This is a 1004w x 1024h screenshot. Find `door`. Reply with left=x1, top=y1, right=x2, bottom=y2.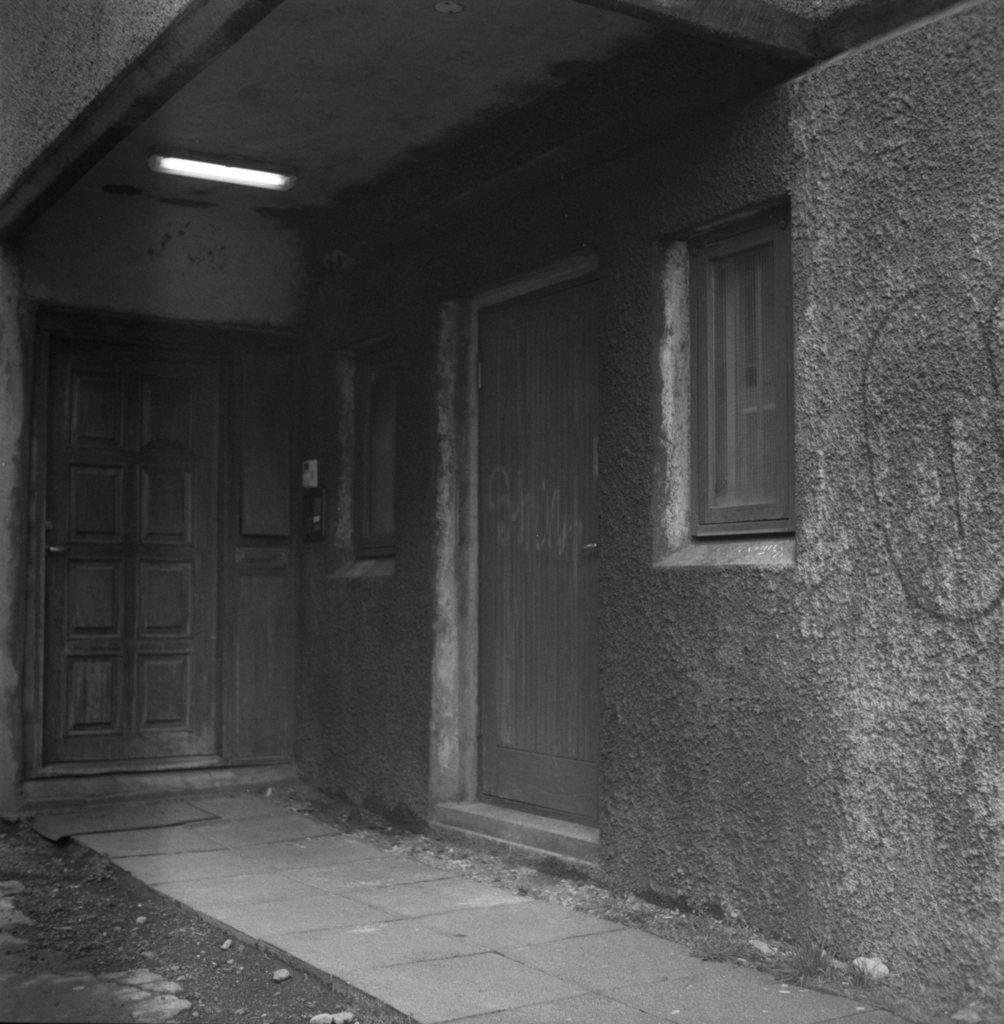
left=470, top=266, right=610, bottom=826.
